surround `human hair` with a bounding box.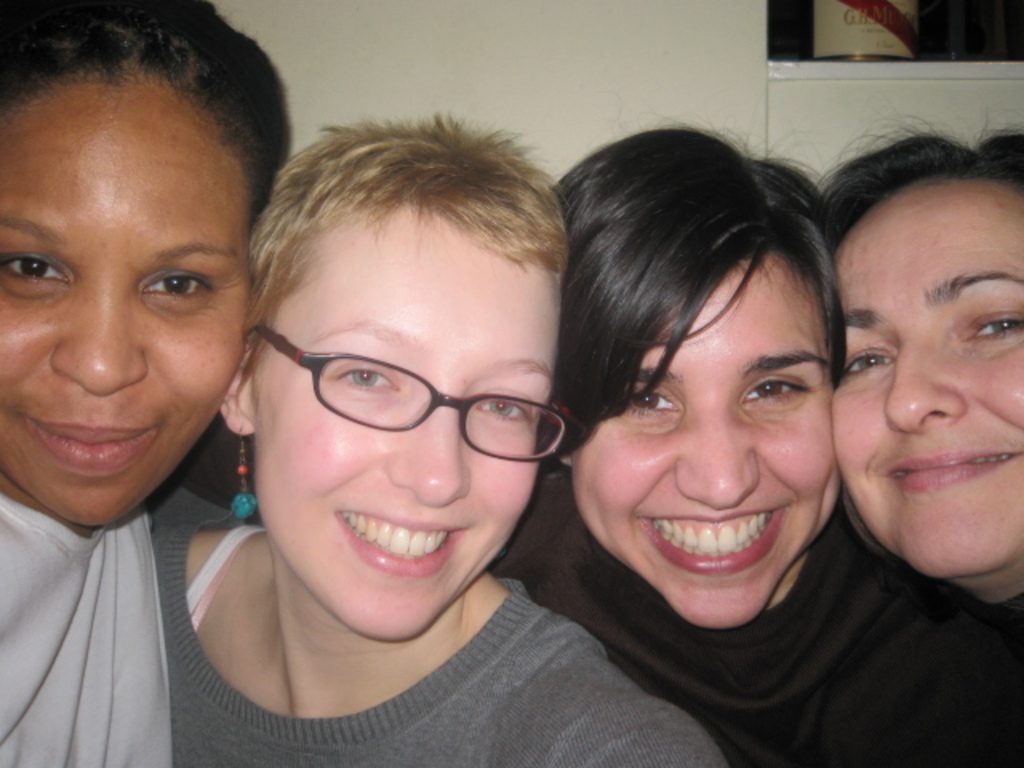
bbox=(536, 110, 846, 469).
